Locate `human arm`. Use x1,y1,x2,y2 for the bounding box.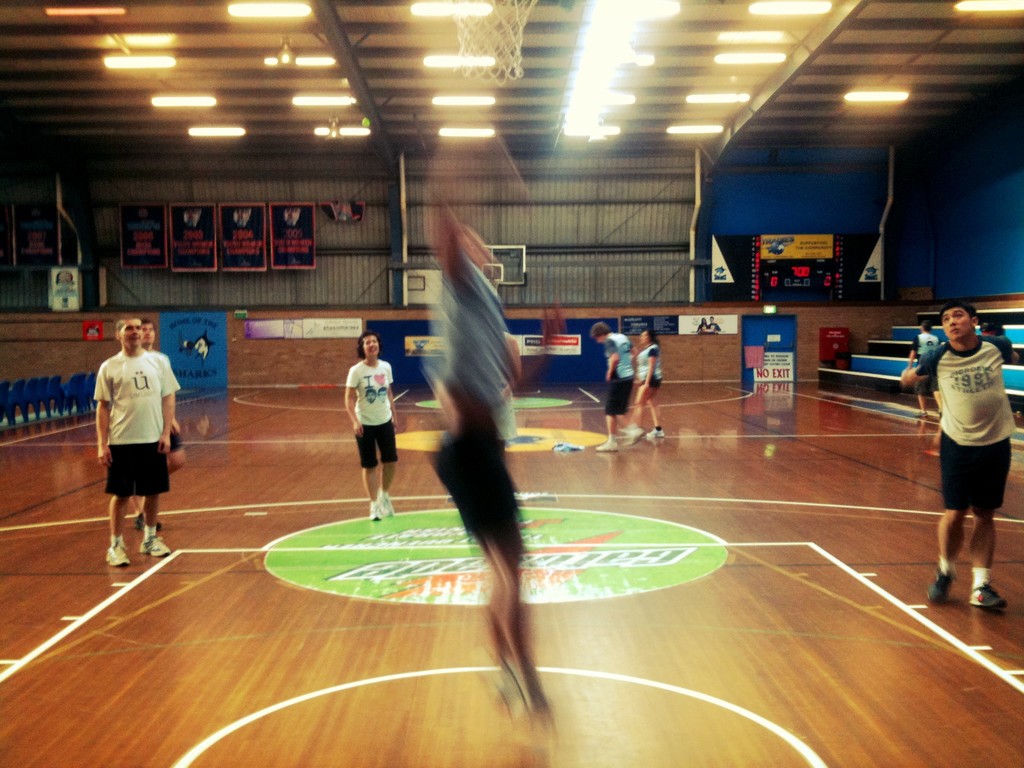
344,364,369,436.
